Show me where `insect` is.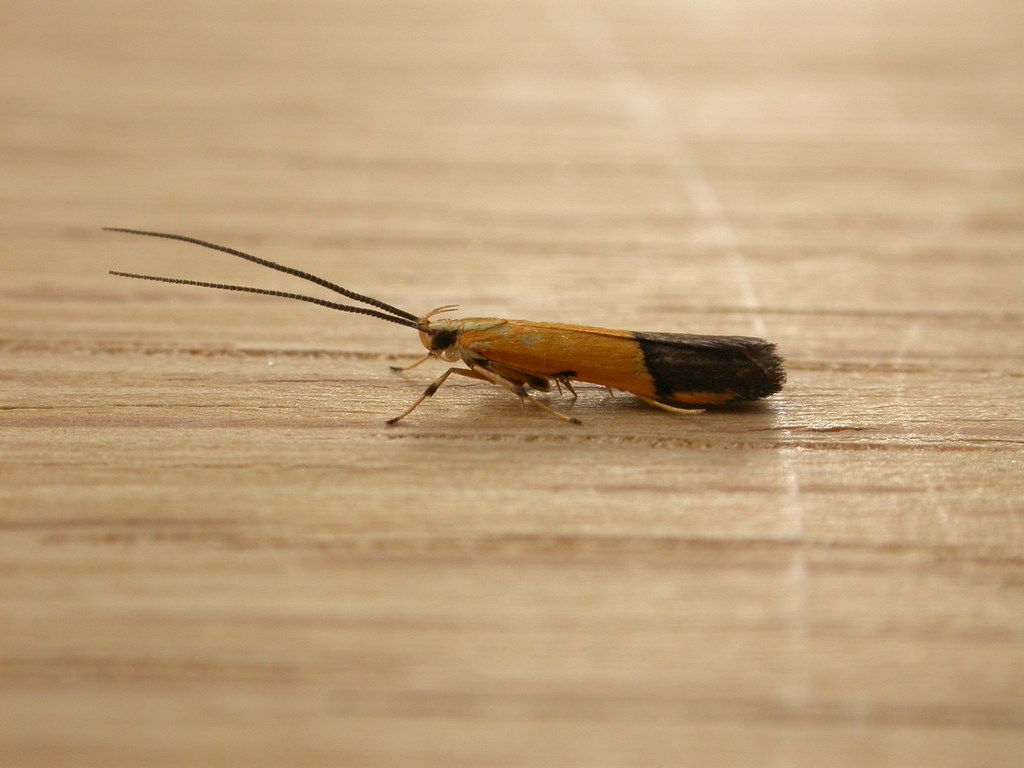
`insect` is at Rect(104, 225, 788, 426).
